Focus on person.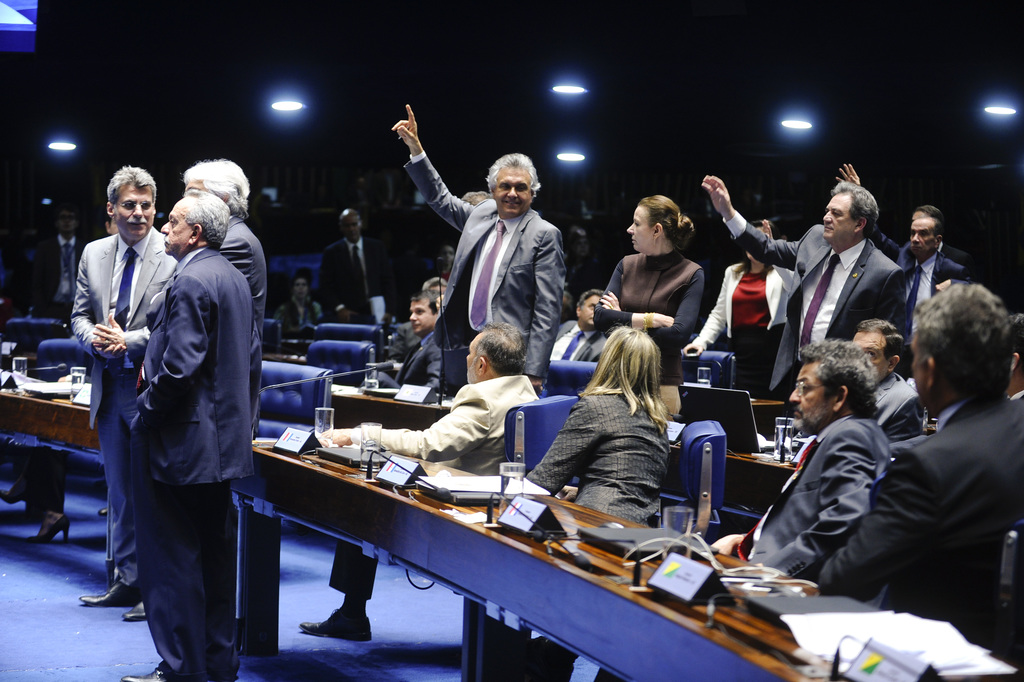
Focused at pyautogui.locateOnScreen(394, 103, 573, 395).
